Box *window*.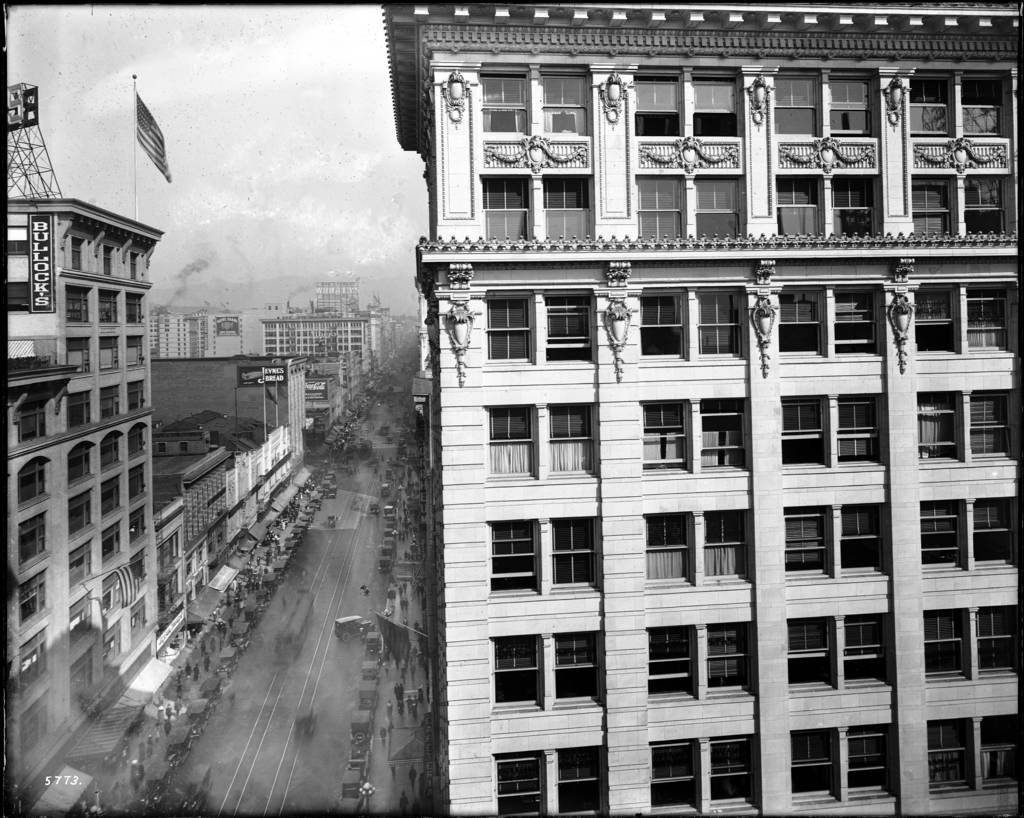
region(132, 504, 145, 545).
